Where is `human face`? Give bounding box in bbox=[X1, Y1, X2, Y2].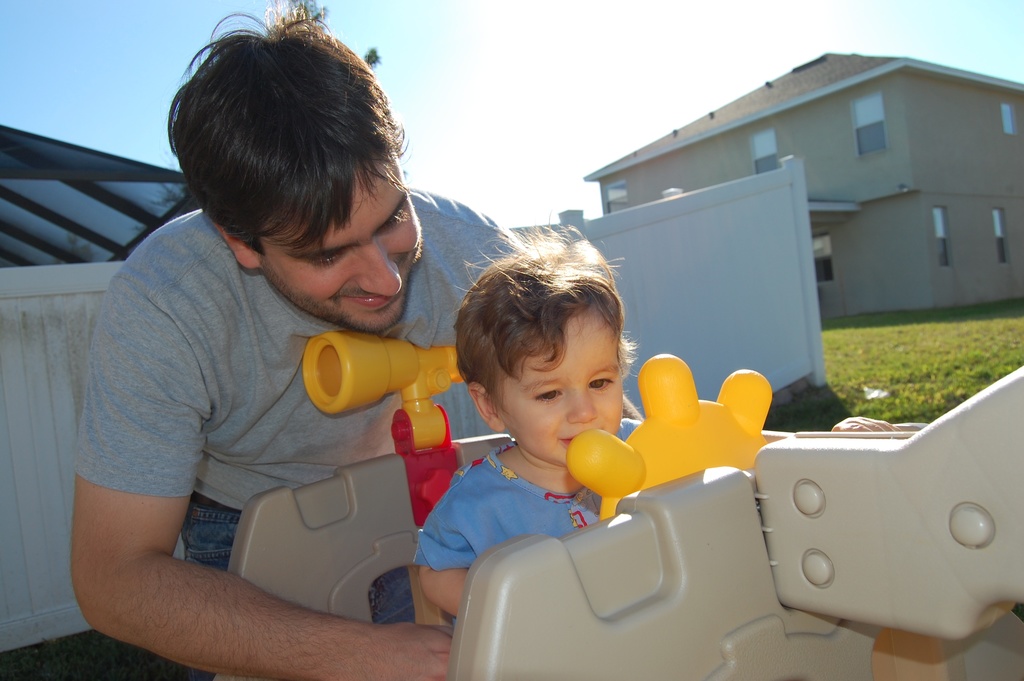
bbox=[490, 308, 623, 468].
